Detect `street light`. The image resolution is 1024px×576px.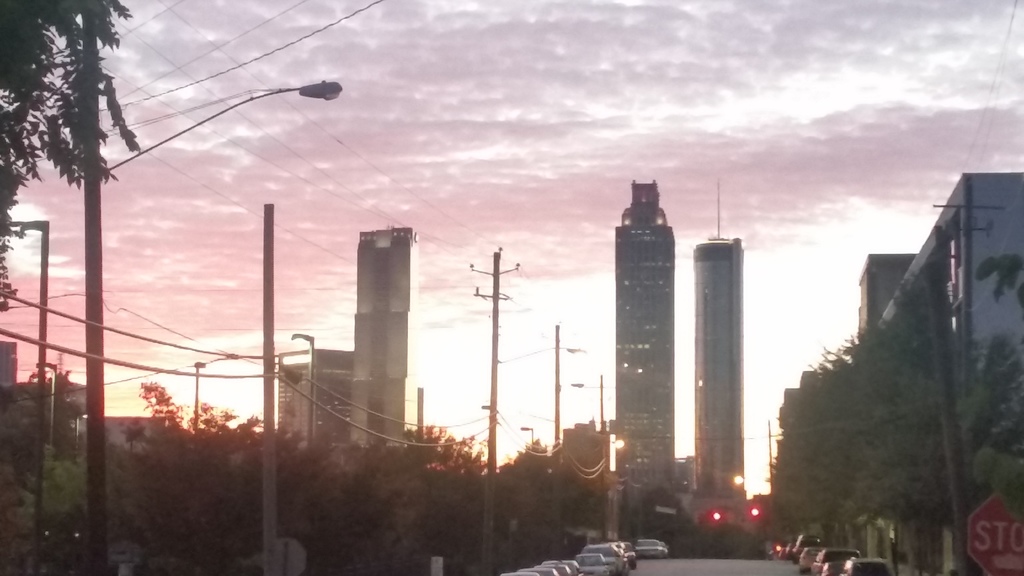
[567, 369, 598, 428].
